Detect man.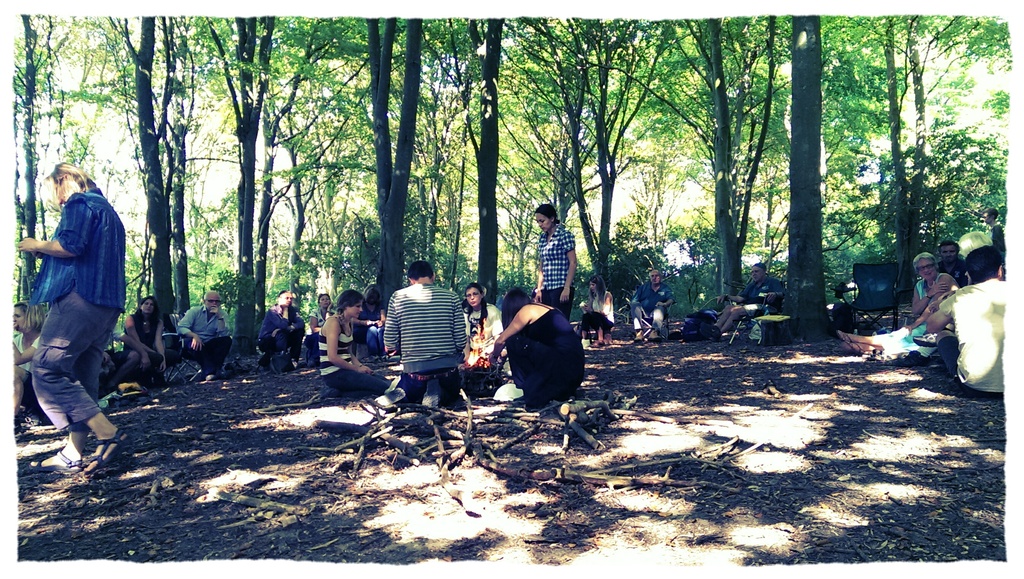
Detected at (380,264,476,408).
